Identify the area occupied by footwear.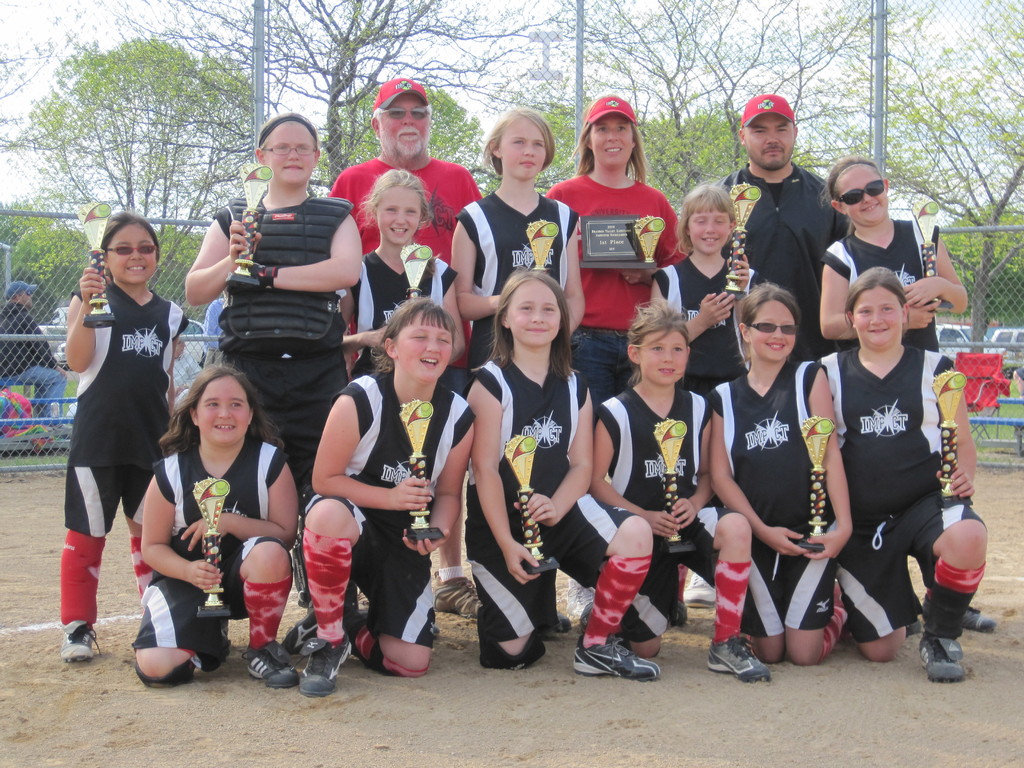
Area: [918, 594, 995, 628].
